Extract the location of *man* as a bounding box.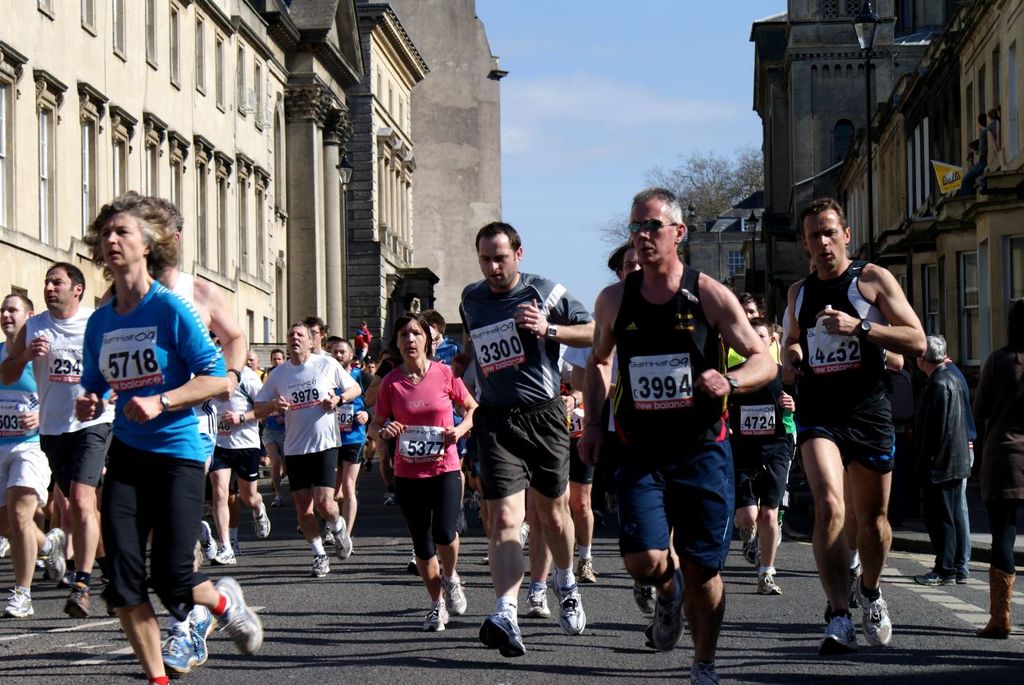
region(414, 305, 470, 535).
